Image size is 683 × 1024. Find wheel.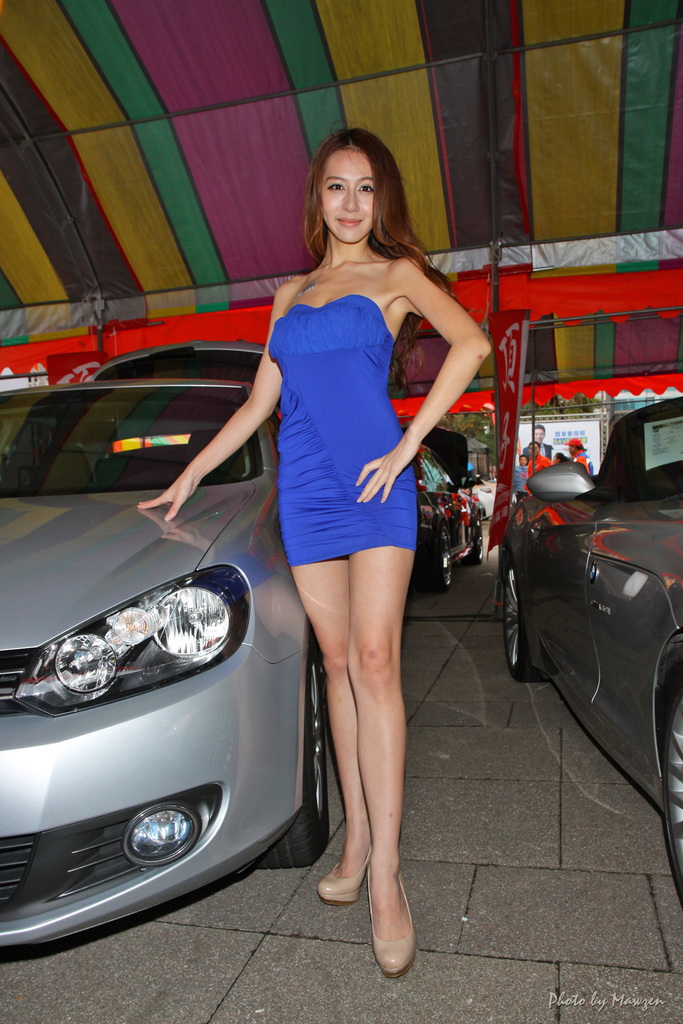
[664, 701, 682, 884].
